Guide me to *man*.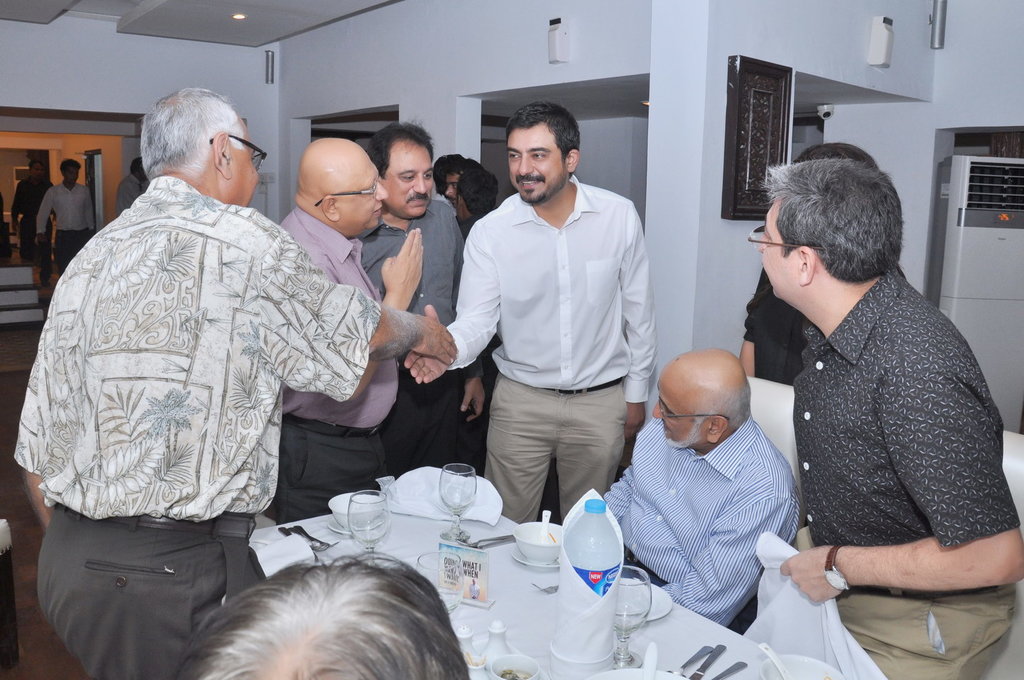
Guidance: box(4, 155, 55, 270).
